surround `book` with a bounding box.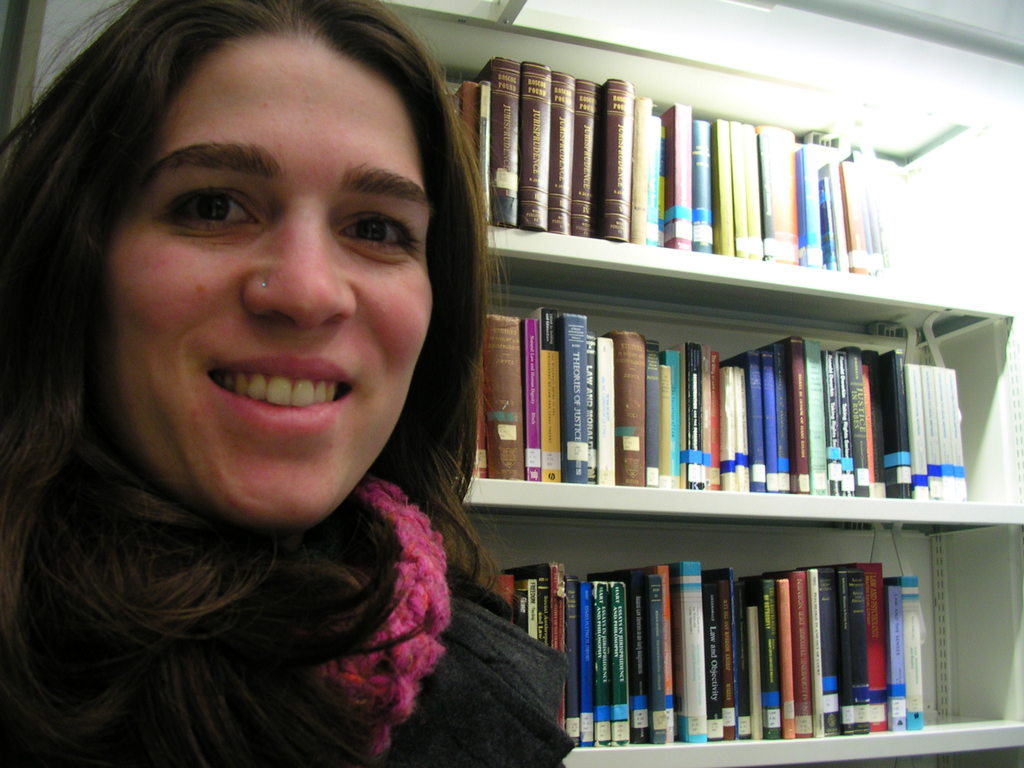
bbox=[646, 337, 661, 484].
